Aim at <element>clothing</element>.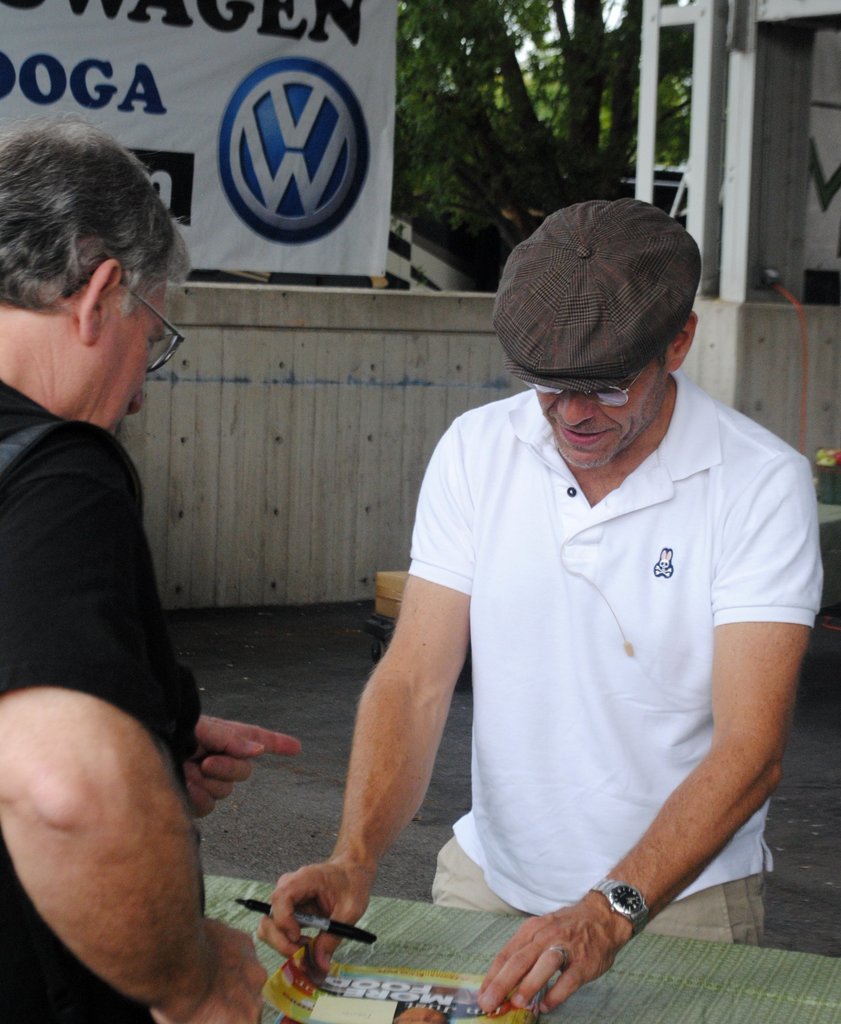
Aimed at 0,381,204,1023.
